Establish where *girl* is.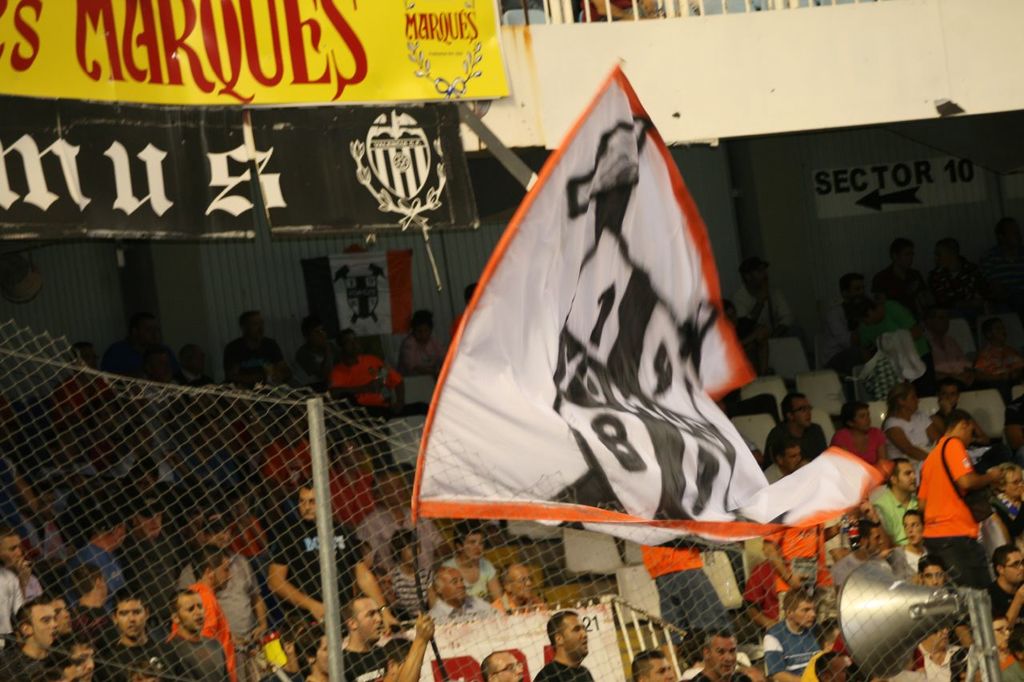
Established at (left=883, top=387, right=940, bottom=465).
